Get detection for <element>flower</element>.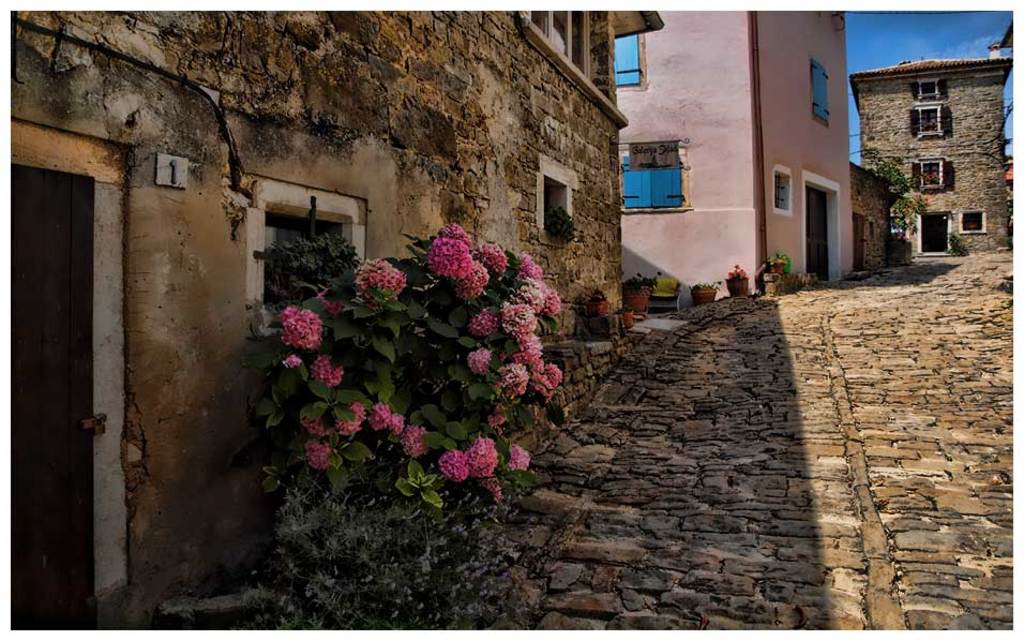
Detection: BBox(337, 407, 370, 429).
